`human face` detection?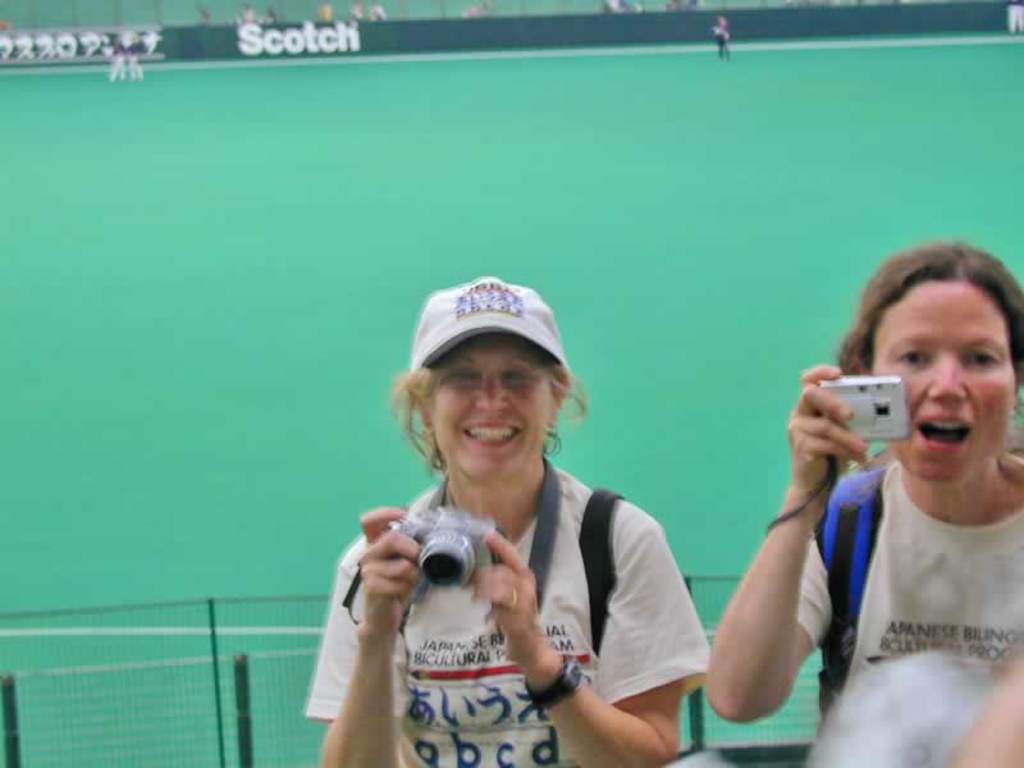
left=872, top=280, right=1019, bottom=480
